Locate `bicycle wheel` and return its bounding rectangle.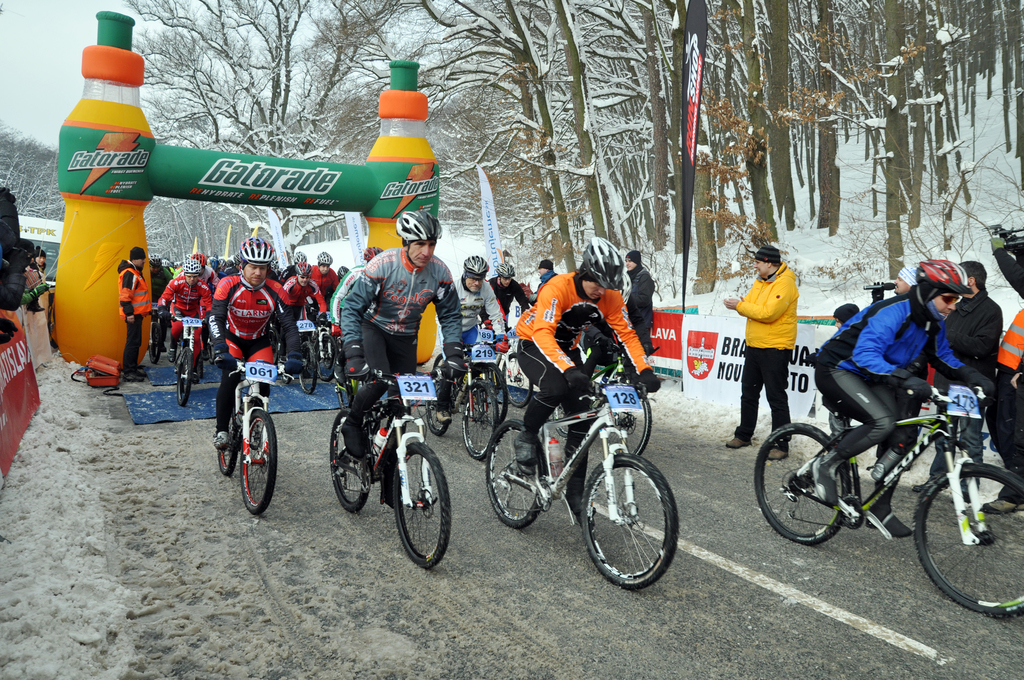
607, 381, 655, 454.
